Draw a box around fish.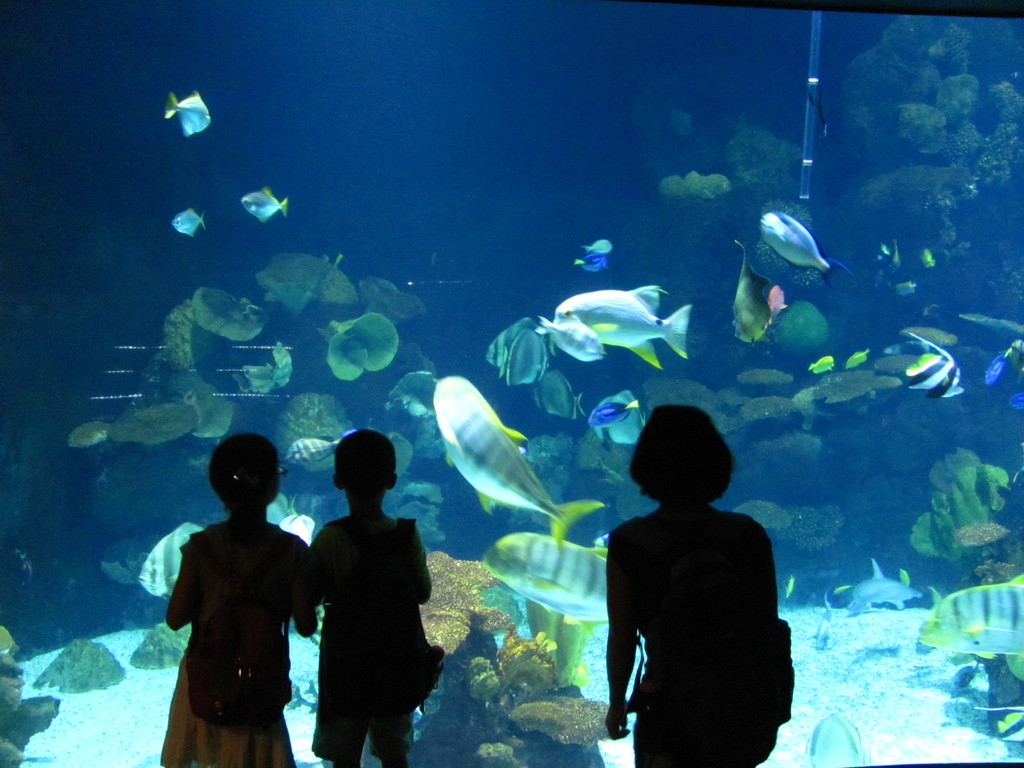
bbox(586, 239, 611, 259).
